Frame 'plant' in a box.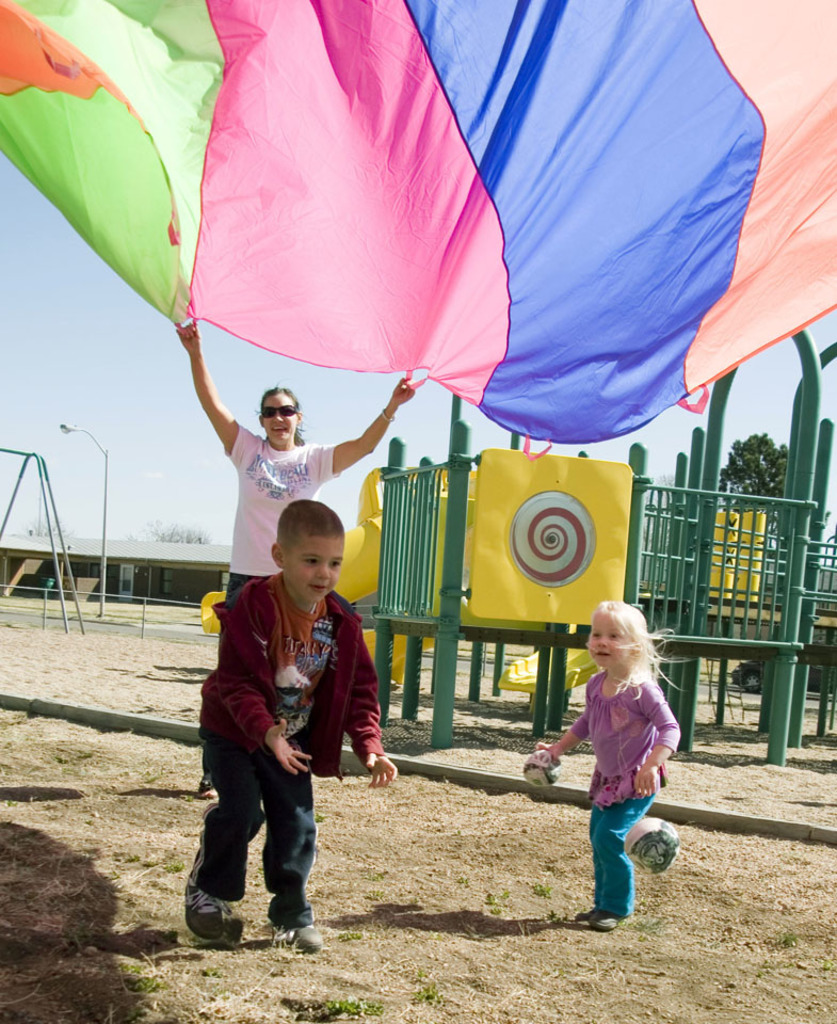
box=[116, 505, 210, 540].
